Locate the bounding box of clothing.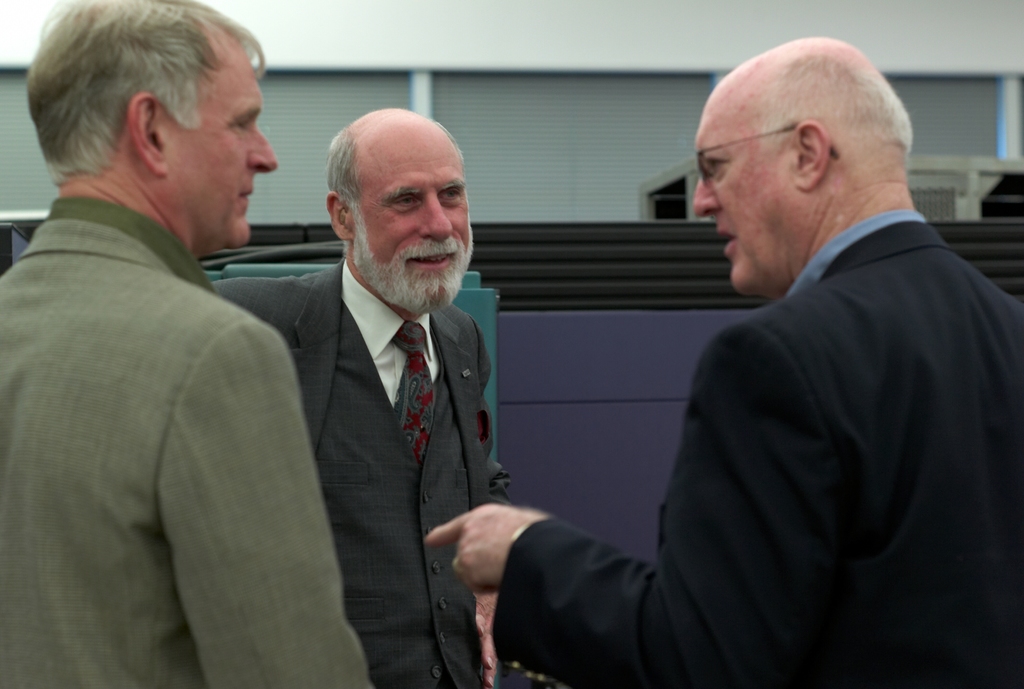
Bounding box: left=0, top=207, right=373, bottom=688.
